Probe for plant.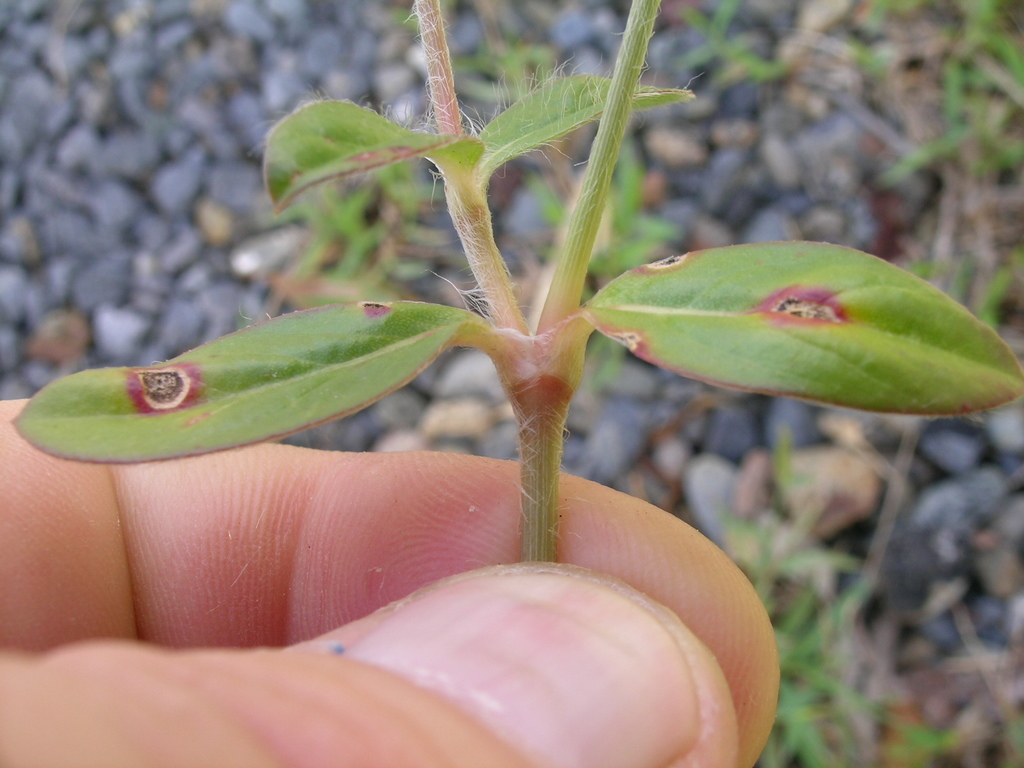
Probe result: box=[9, 0, 1023, 563].
